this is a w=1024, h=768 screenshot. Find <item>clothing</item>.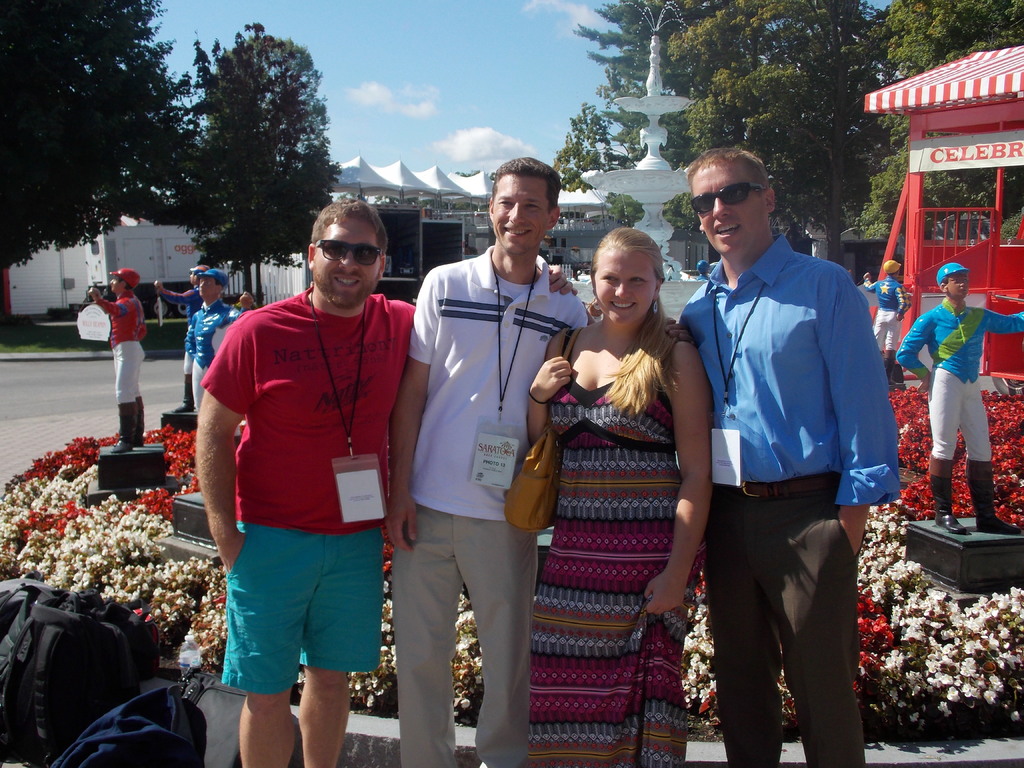
Bounding box: l=899, t=296, r=1023, b=461.
